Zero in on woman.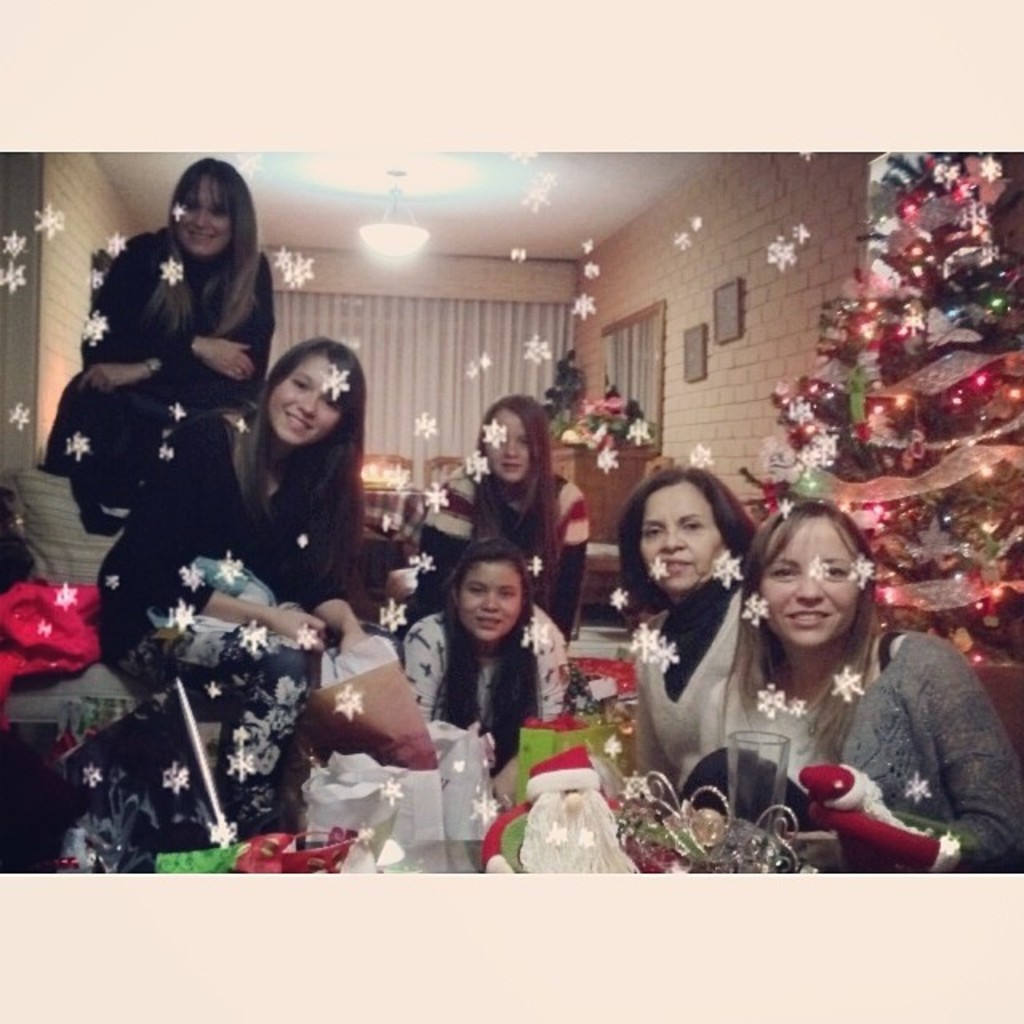
Zeroed in: [x1=48, y1=160, x2=278, y2=622].
